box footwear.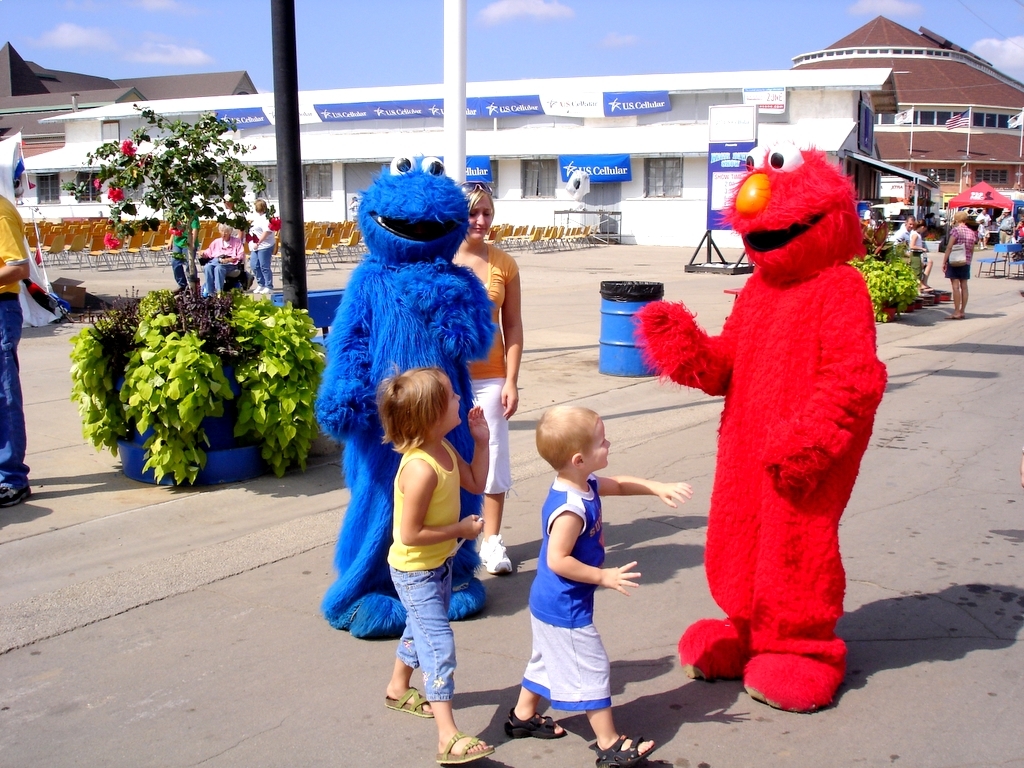
left=478, top=531, right=515, bottom=579.
